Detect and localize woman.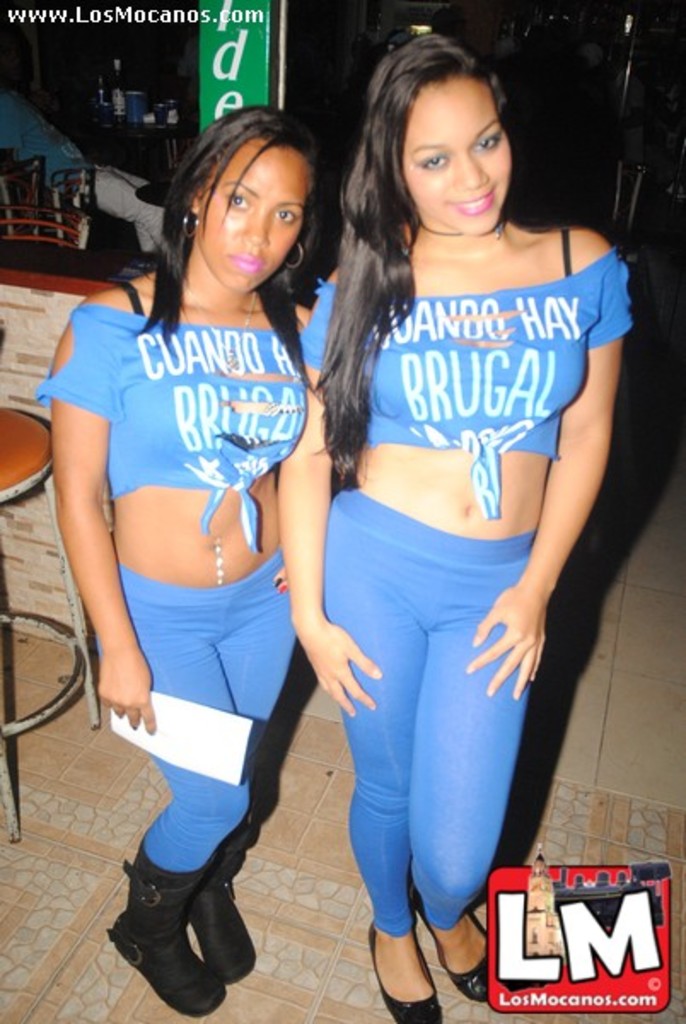
Localized at left=244, top=27, right=625, bottom=980.
